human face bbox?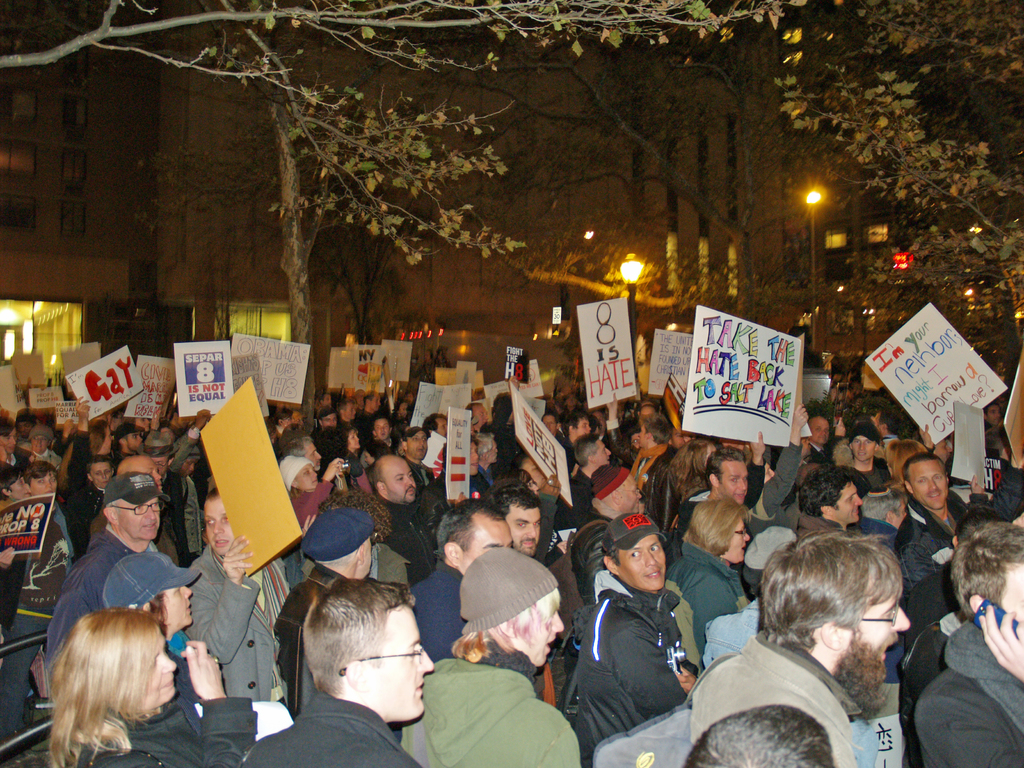
158 584 191 626
